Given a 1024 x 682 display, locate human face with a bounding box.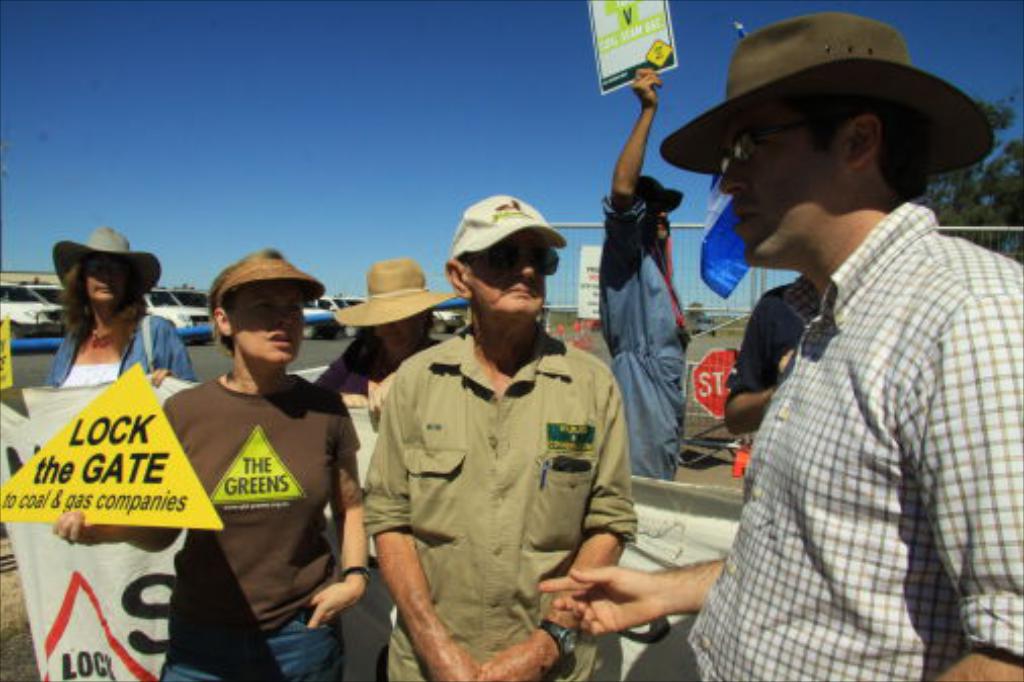
Located: BBox(79, 263, 136, 316).
